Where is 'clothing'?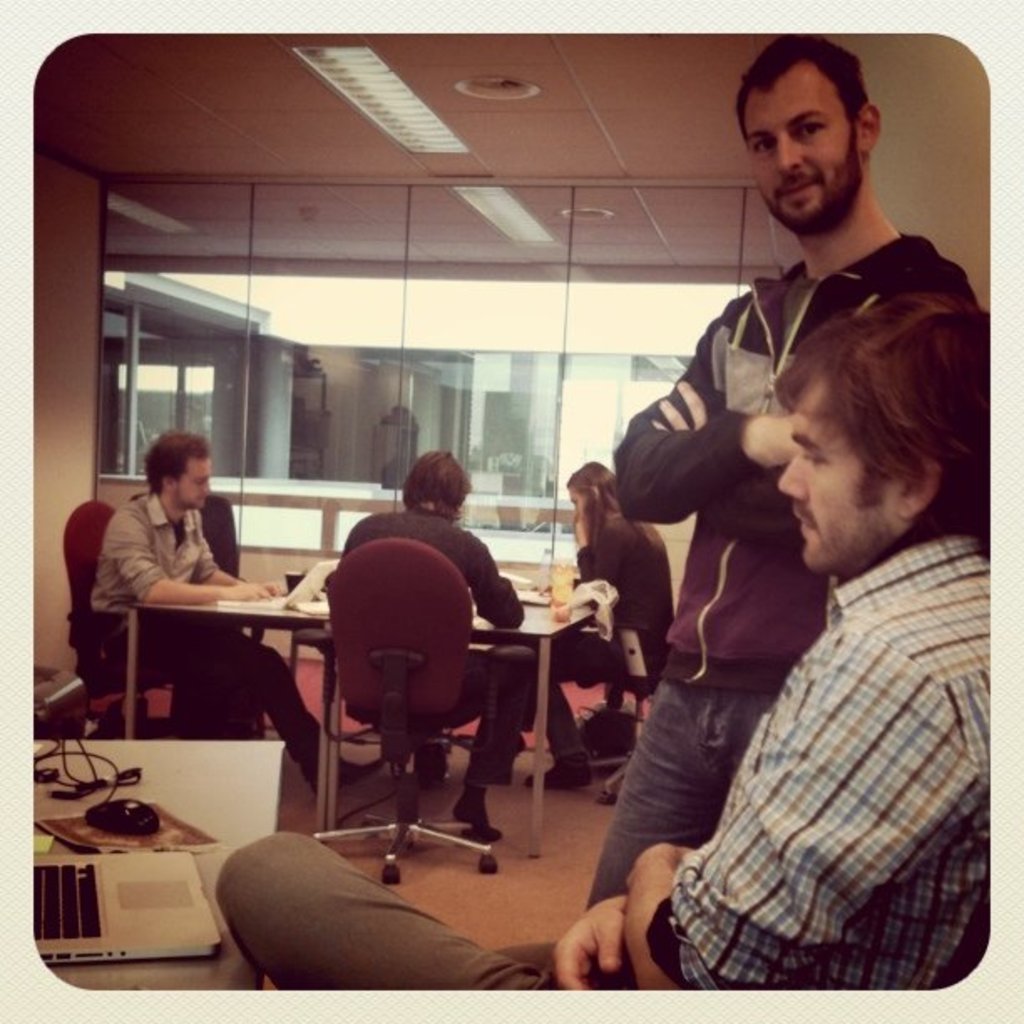
pyautogui.locateOnScreen(214, 529, 982, 987).
